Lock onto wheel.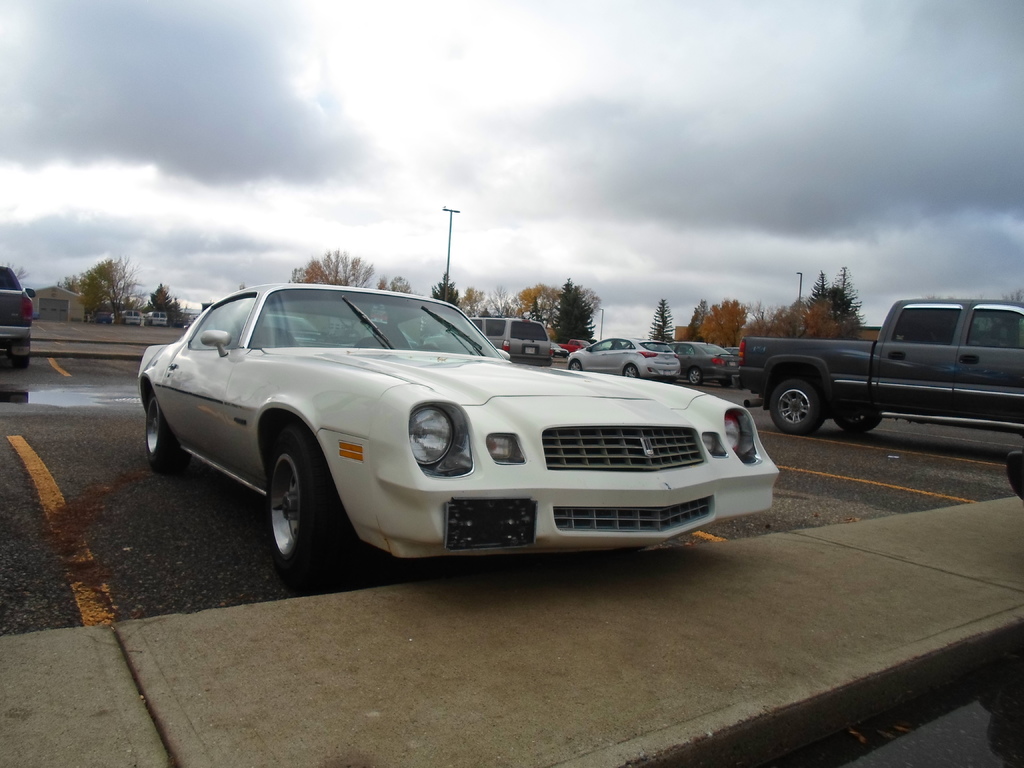
Locked: {"x1": 771, "y1": 373, "x2": 824, "y2": 435}.
